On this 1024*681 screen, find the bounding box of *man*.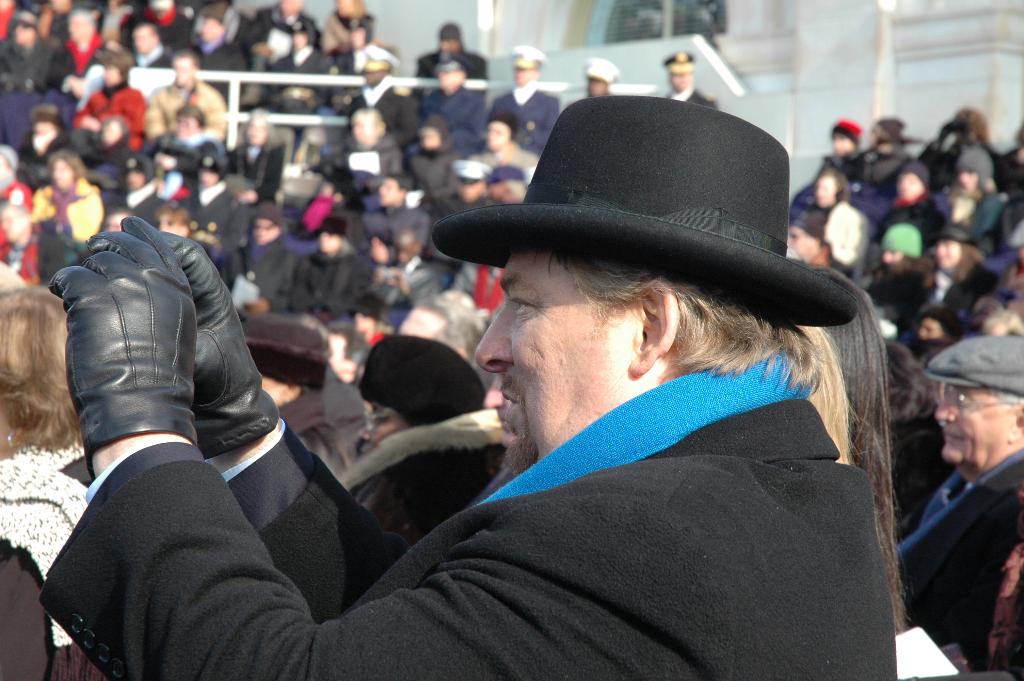
Bounding box: 653 46 720 111.
